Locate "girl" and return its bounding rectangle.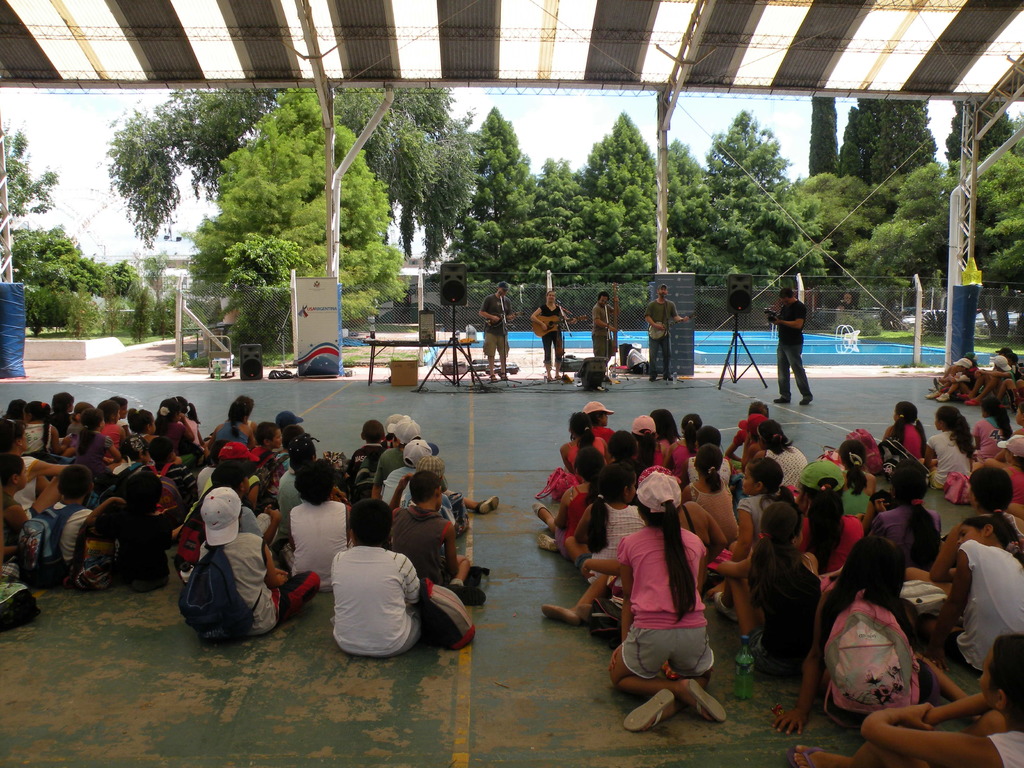
[left=118, top=413, right=154, bottom=467].
